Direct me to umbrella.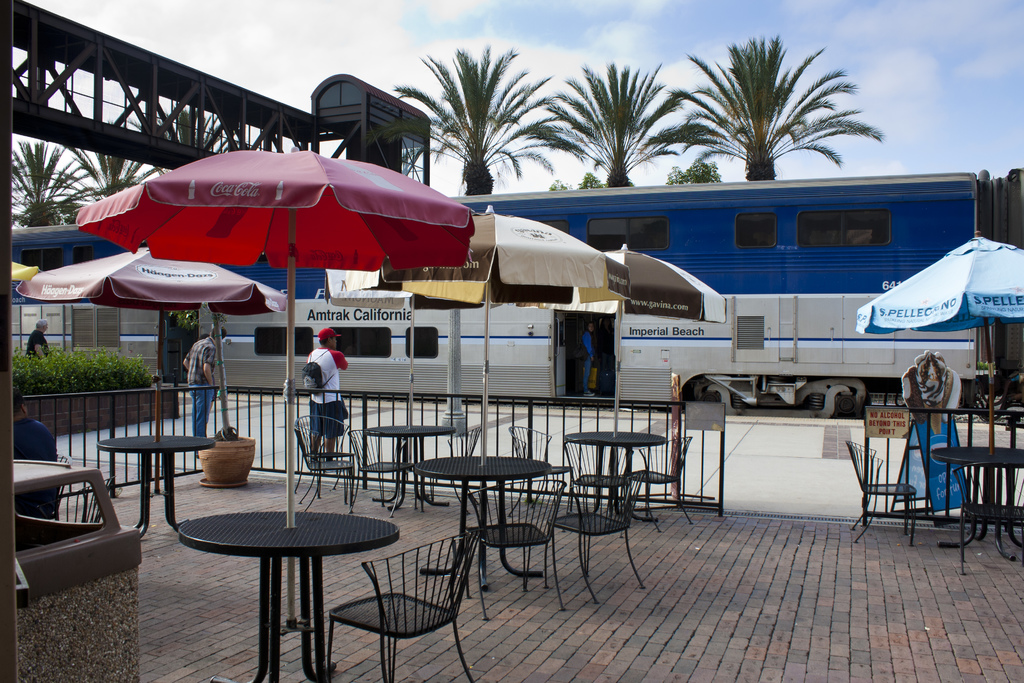
Direction: <bbox>324, 204, 628, 466</bbox>.
